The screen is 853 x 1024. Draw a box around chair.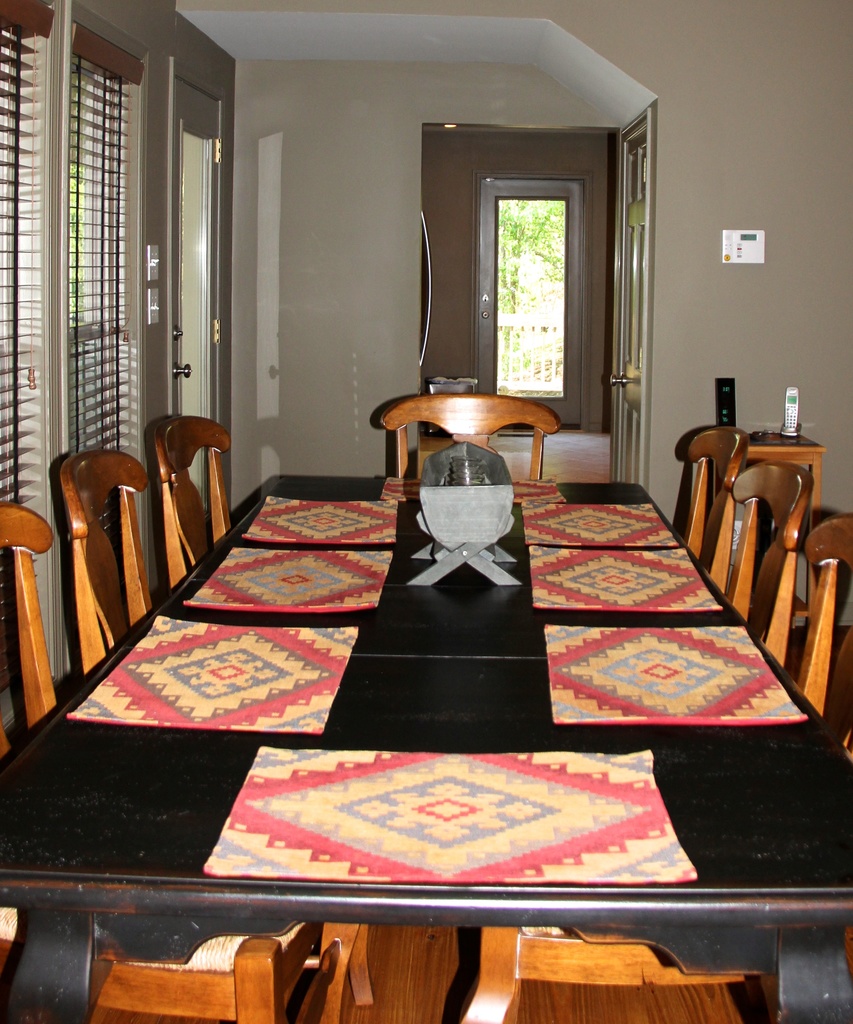
(left=731, top=461, right=815, bottom=679).
